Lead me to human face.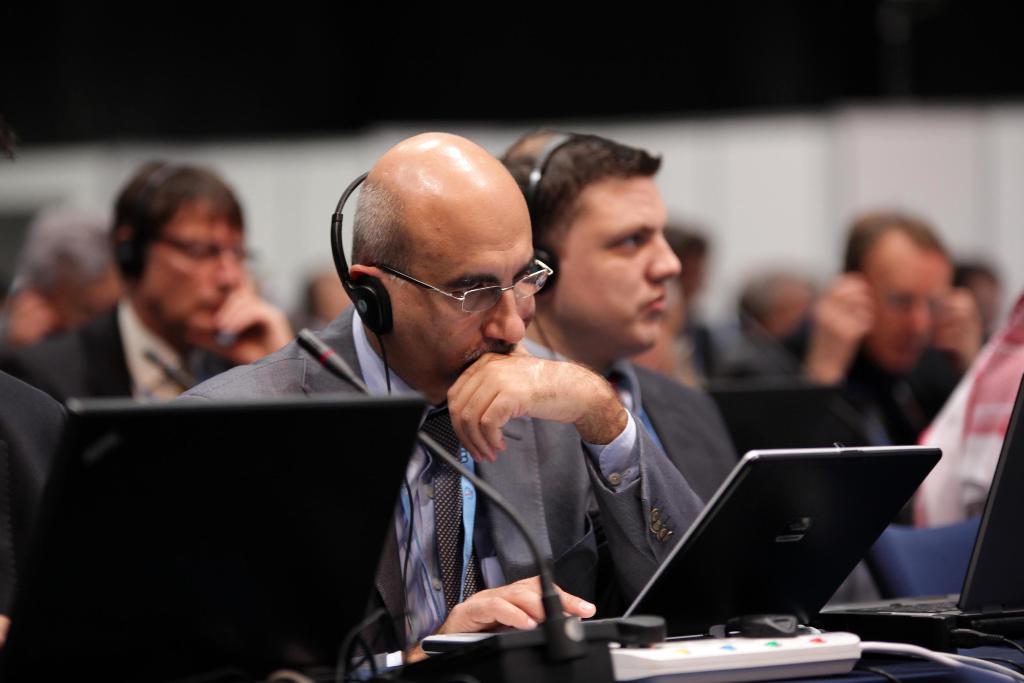
Lead to (x1=871, y1=259, x2=950, y2=370).
